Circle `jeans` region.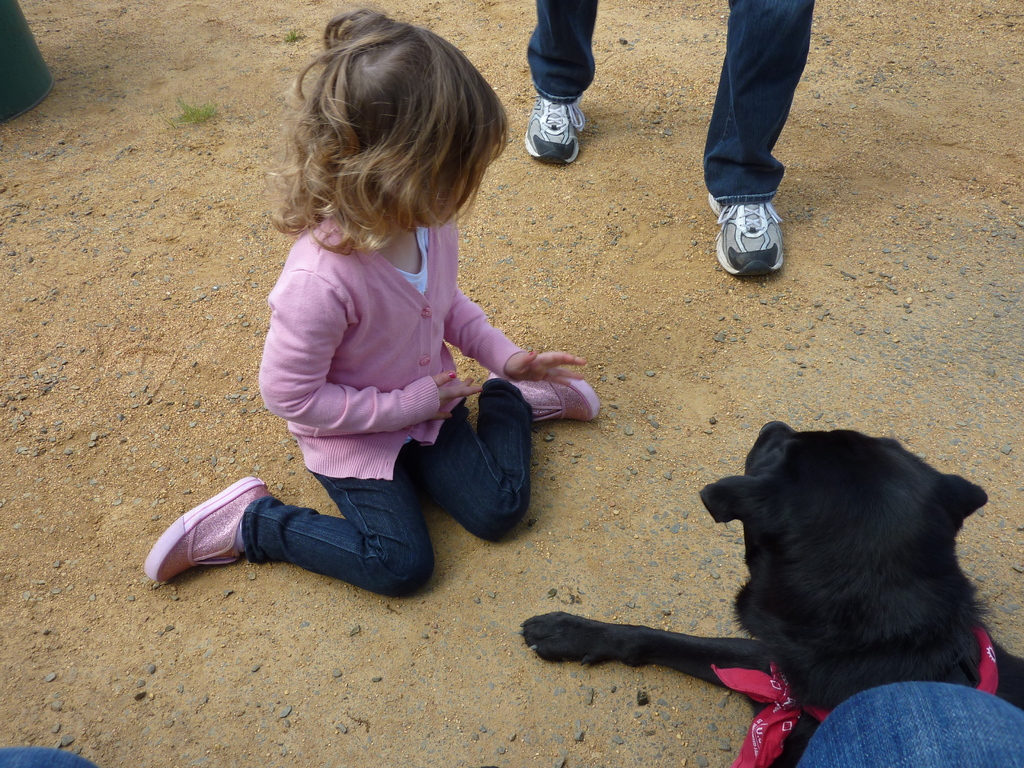
Region: locate(784, 683, 1023, 767).
